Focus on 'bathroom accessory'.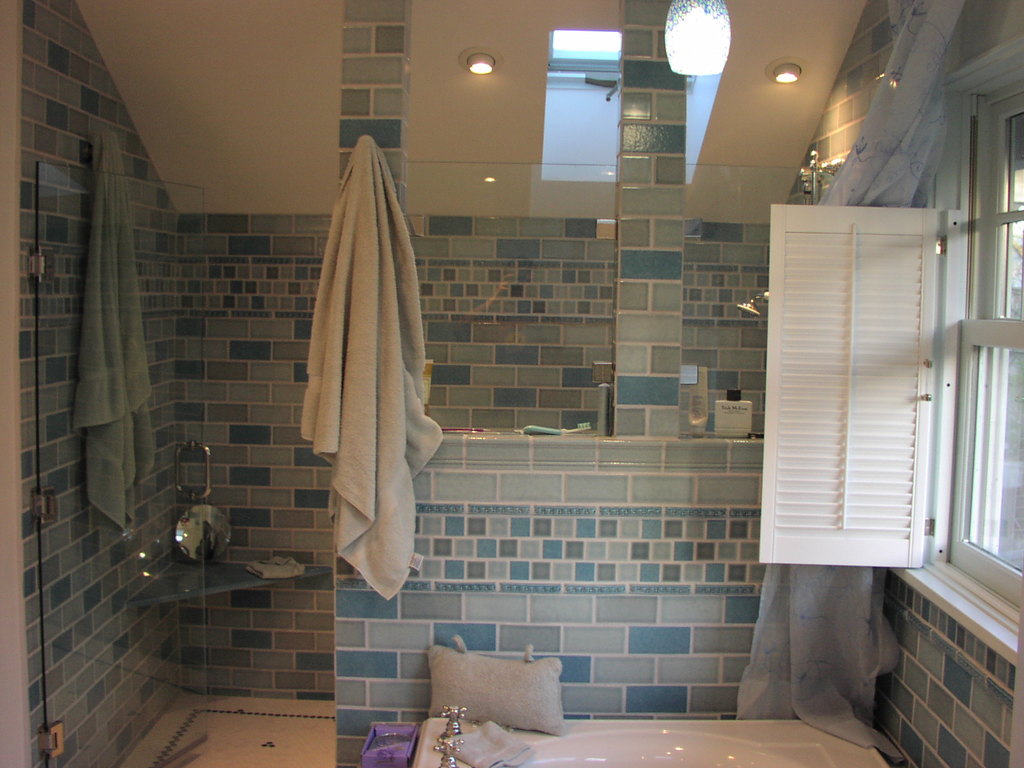
Focused at left=737, top=290, right=771, bottom=317.
